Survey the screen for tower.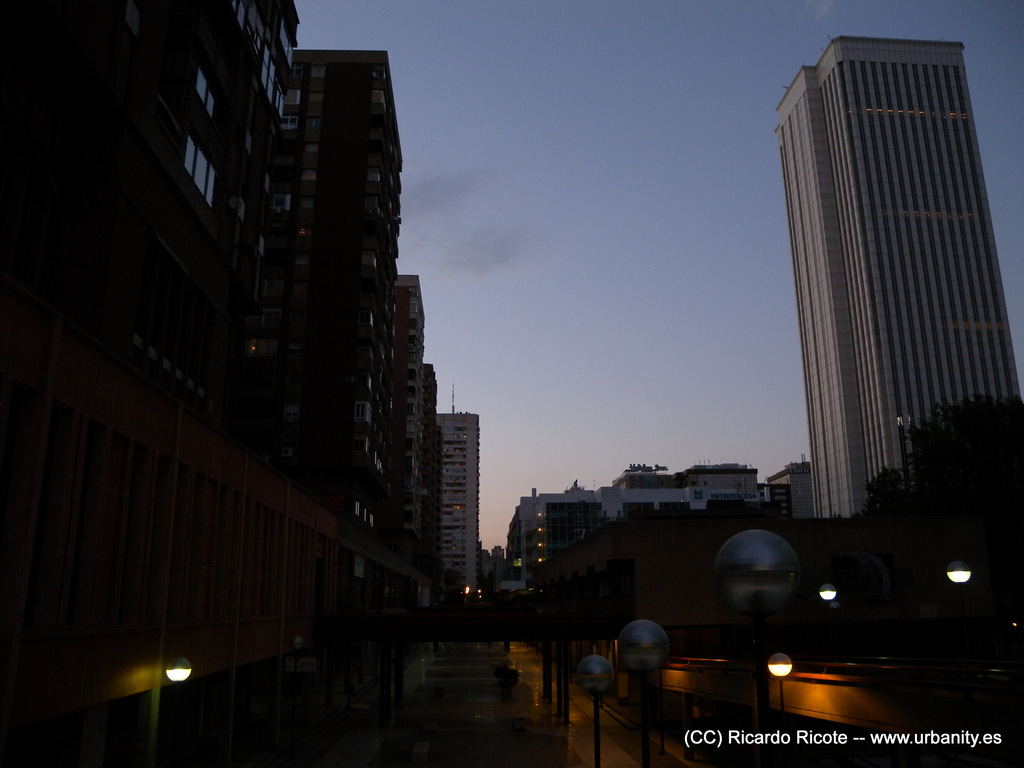
Survey found: 762,0,999,560.
